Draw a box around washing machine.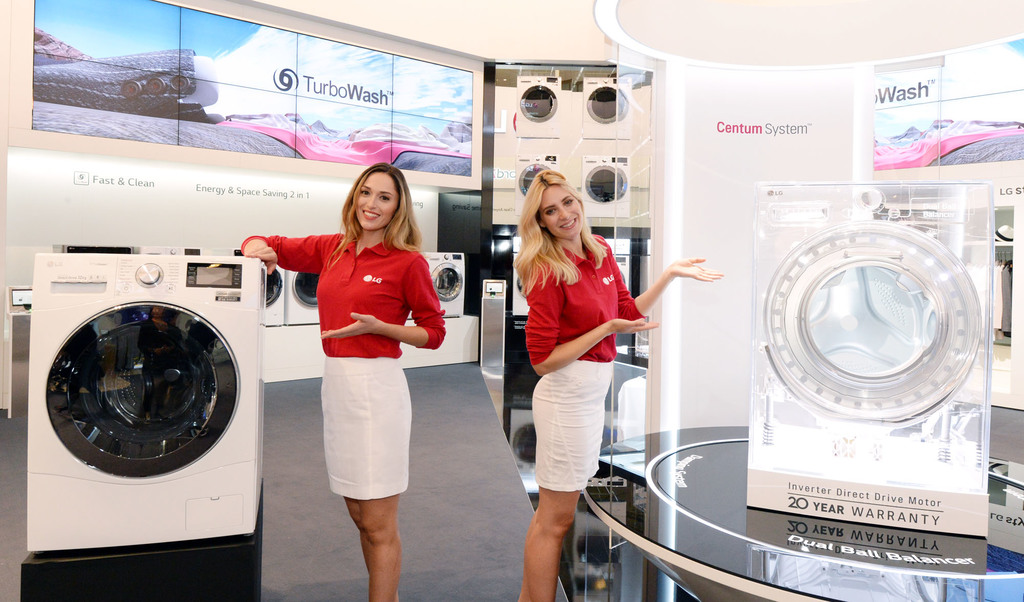
{"left": 507, "top": 72, "right": 566, "bottom": 140}.
